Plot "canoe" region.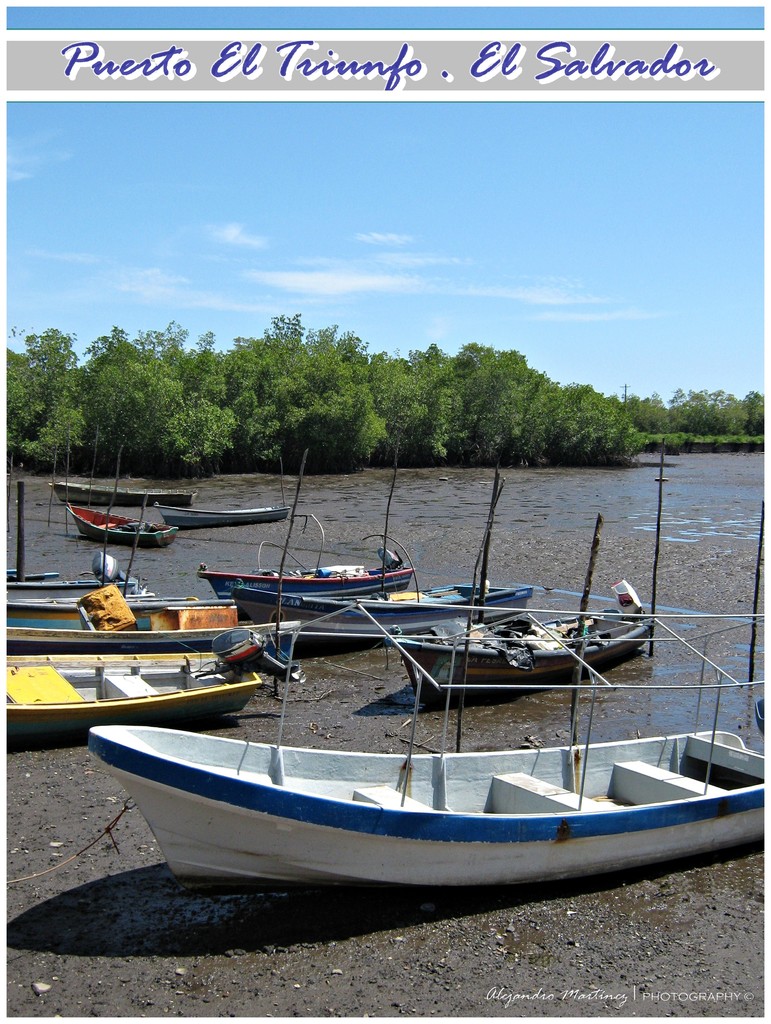
Plotted at l=234, t=591, r=531, b=642.
